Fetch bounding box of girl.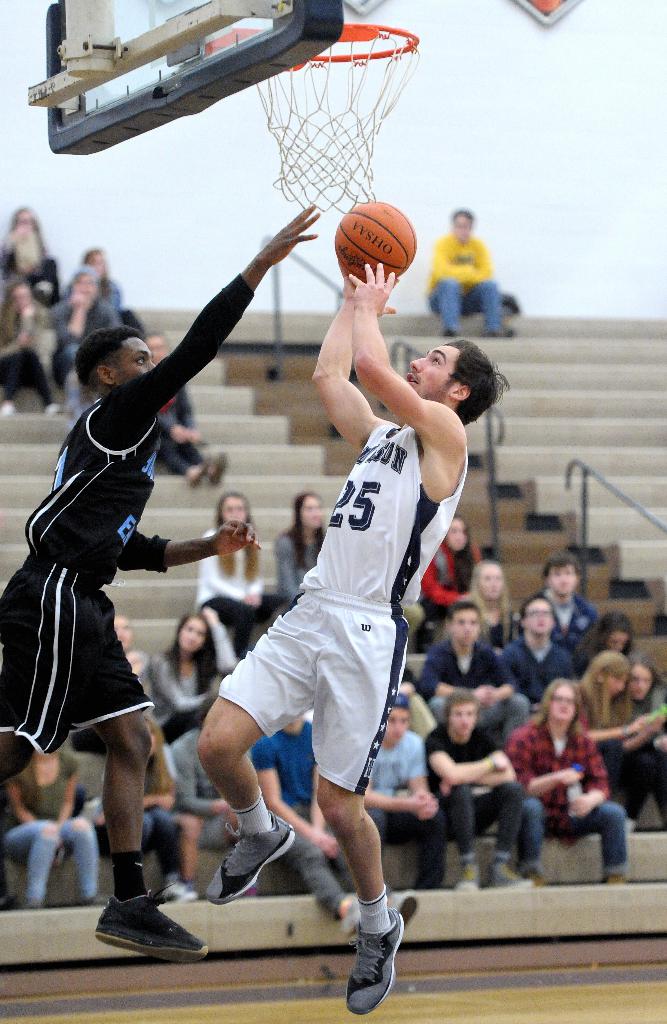
Bbox: 148/616/223/746.
